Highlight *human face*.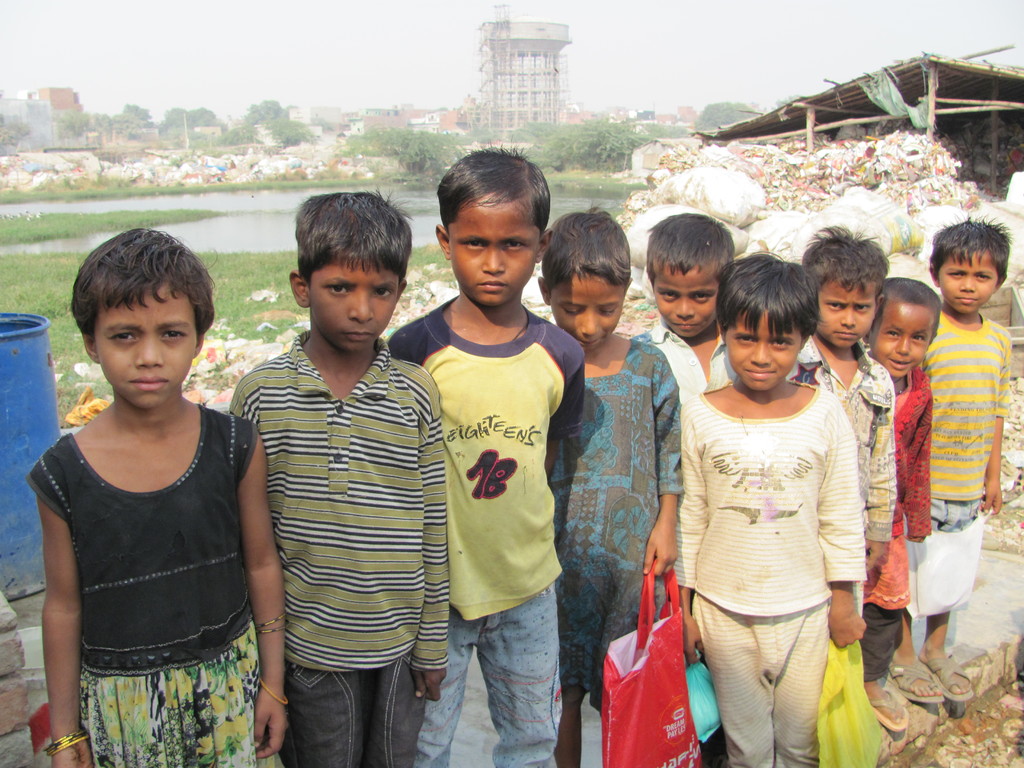
Highlighted region: pyautogui.locateOnScreen(655, 262, 717, 340).
